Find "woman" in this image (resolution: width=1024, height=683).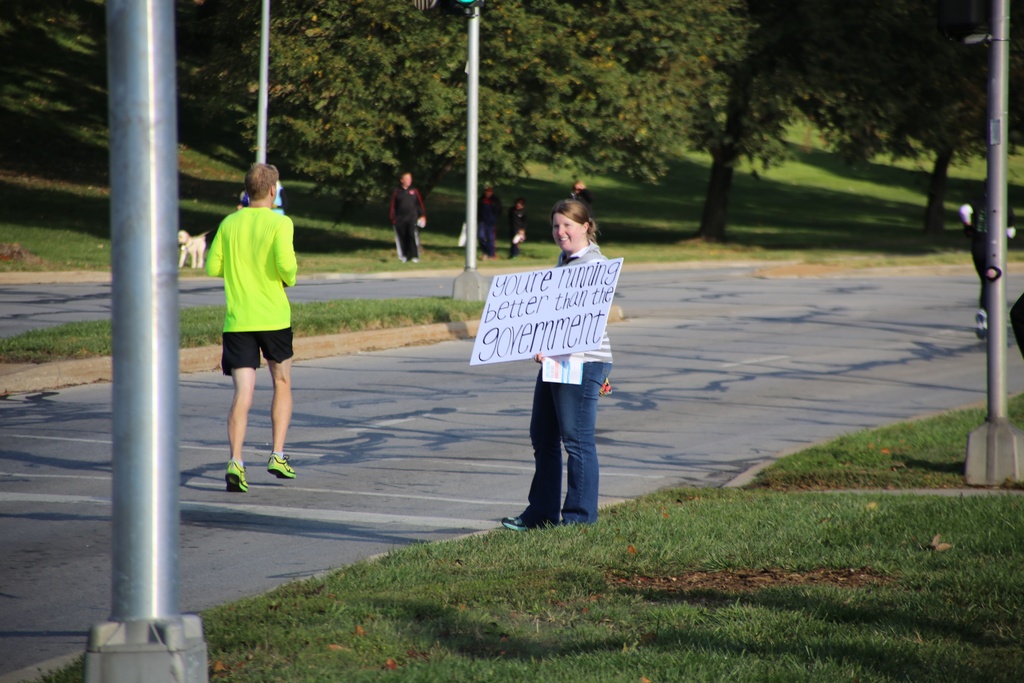
<region>500, 199, 623, 529</region>.
